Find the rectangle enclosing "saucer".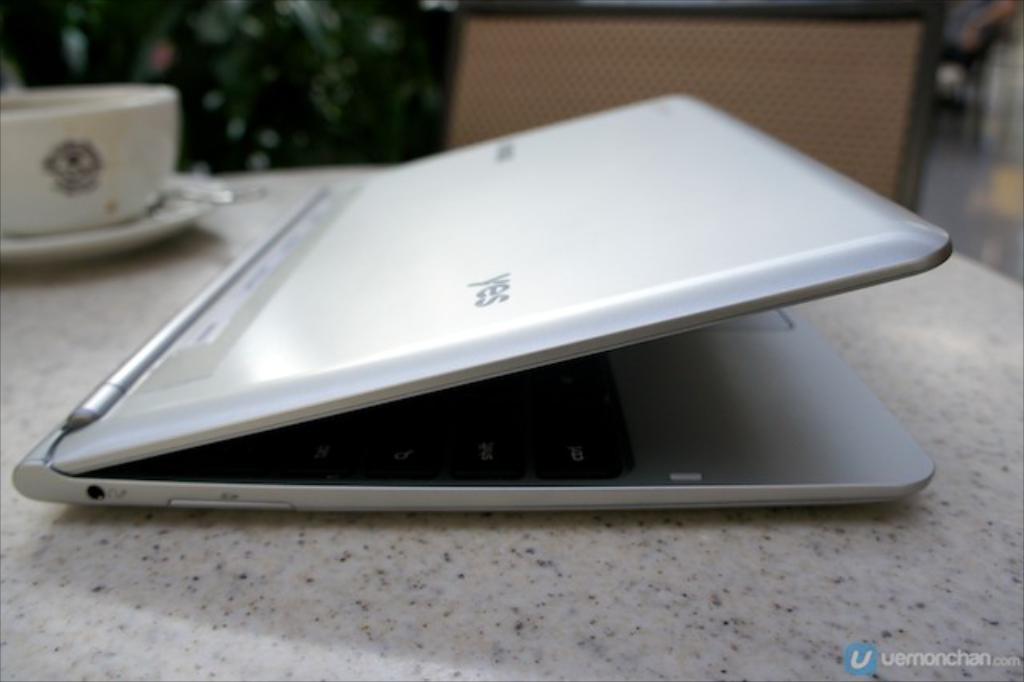
rect(2, 171, 214, 271).
